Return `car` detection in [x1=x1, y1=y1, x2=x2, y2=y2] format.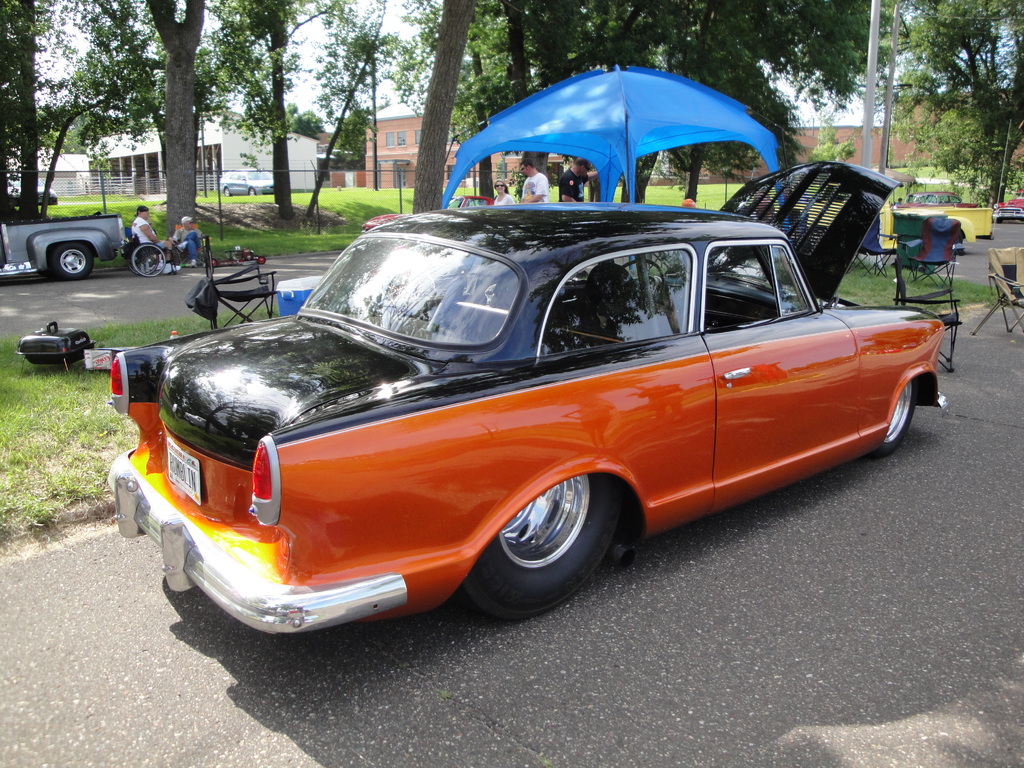
[x1=101, y1=204, x2=950, y2=642].
